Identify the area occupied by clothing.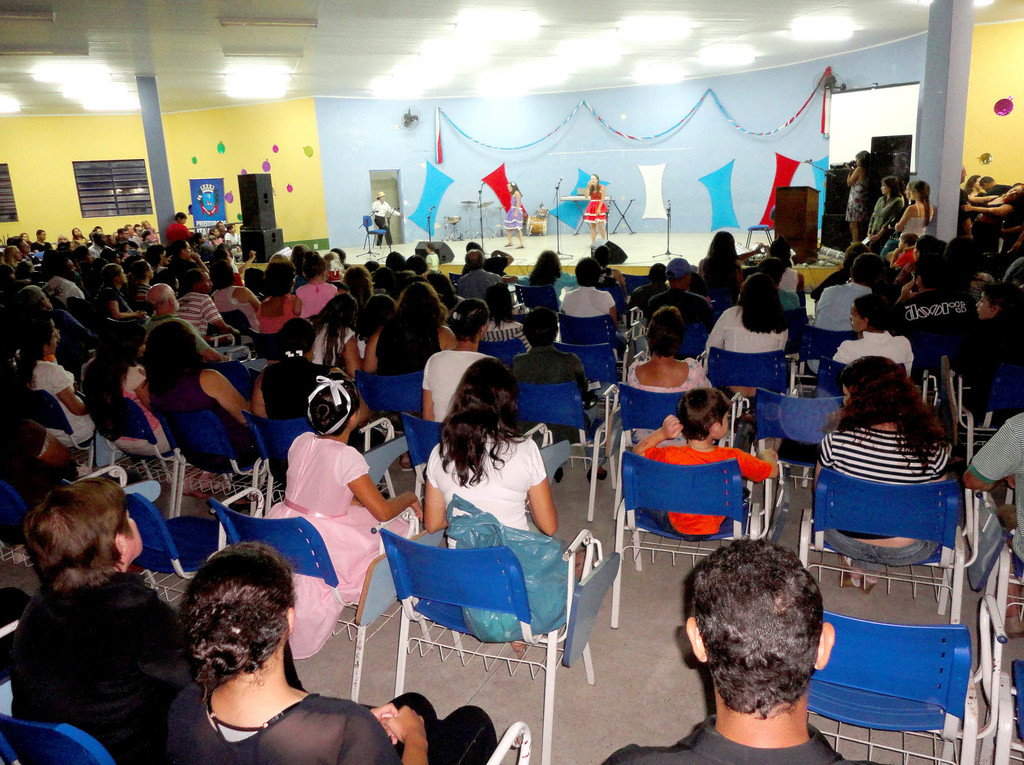
Area: rect(511, 338, 603, 475).
